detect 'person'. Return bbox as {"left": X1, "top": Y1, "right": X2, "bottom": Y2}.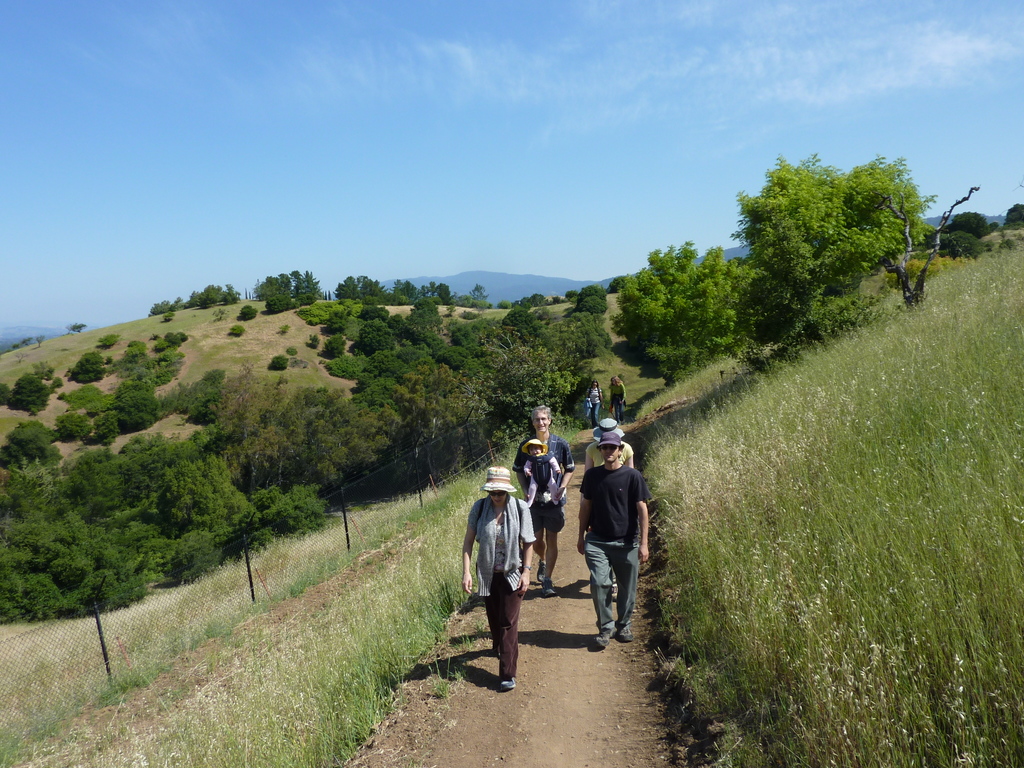
{"left": 586, "top": 413, "right": 640, "bottom": 600}.
